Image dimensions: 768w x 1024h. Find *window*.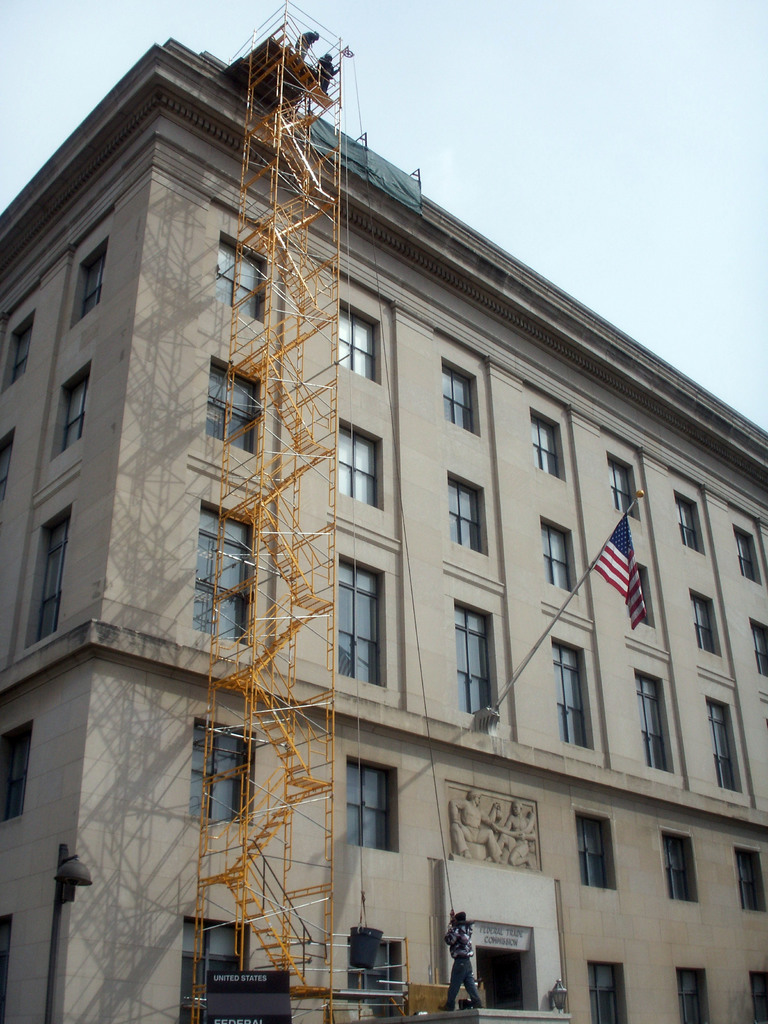
bbox=(205, 369, 250, 452).
